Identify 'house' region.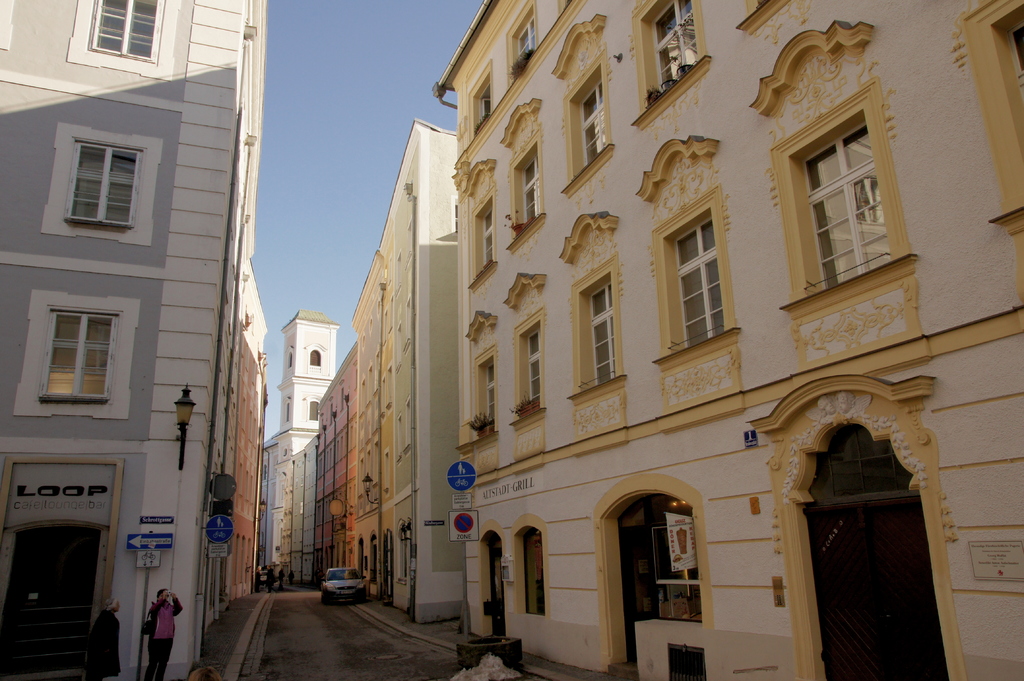
Region: select_region(466, 0, 1023, 675).
